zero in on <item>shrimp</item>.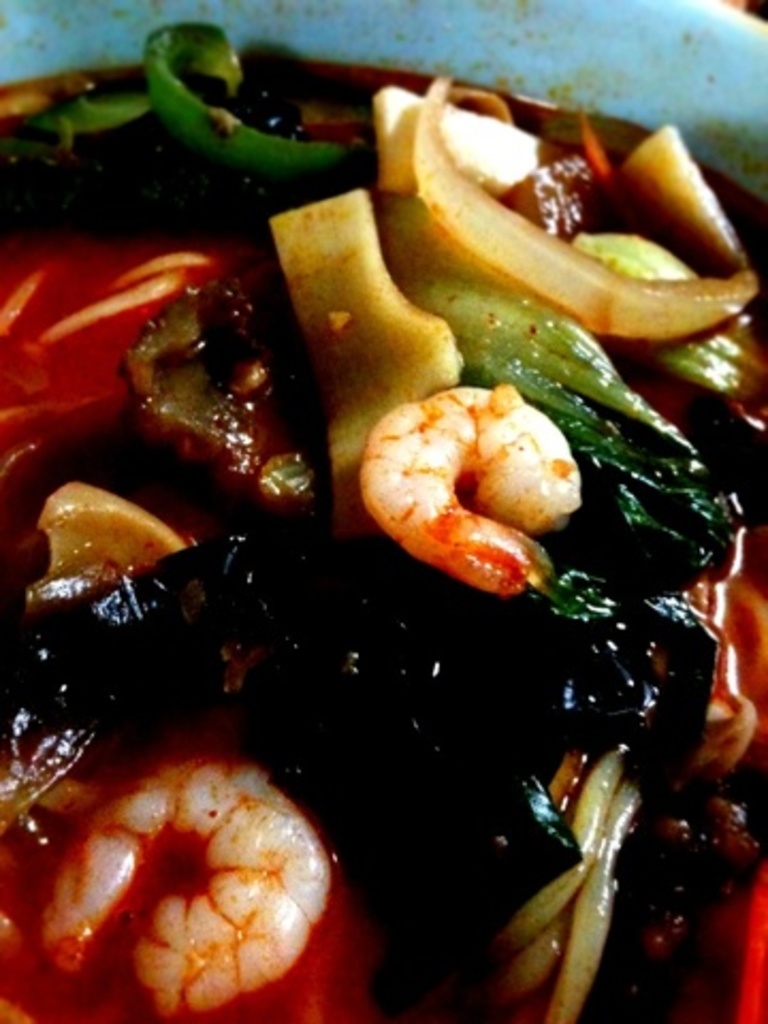
Zeroed in: rect(41, 742, 324, 1020).
